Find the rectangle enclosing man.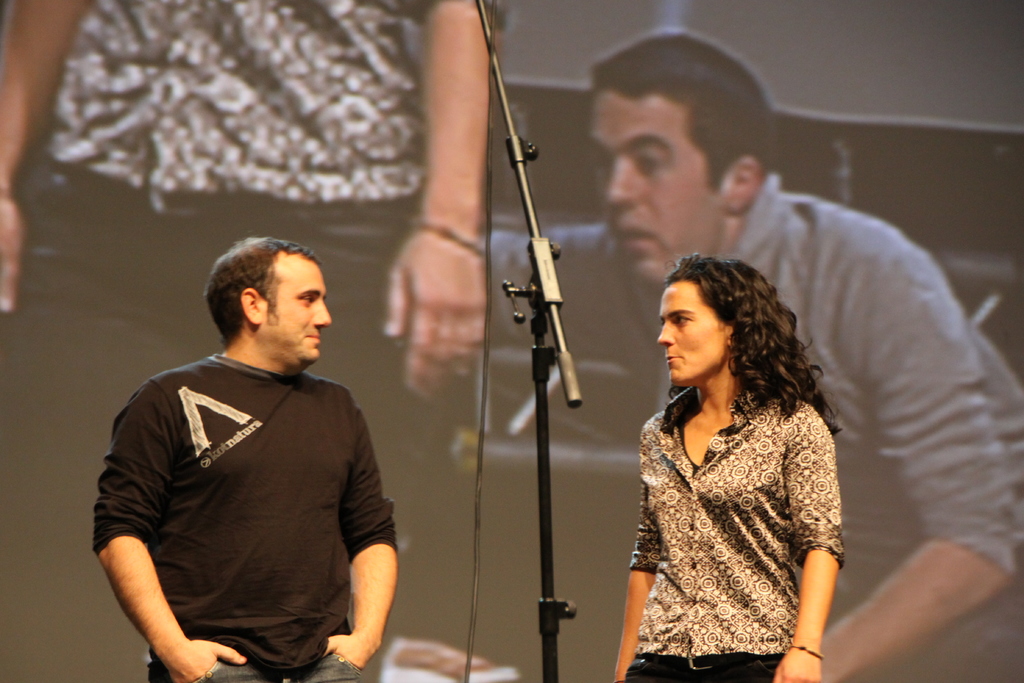
[left=77, top=226, right=395, bottom=682].
